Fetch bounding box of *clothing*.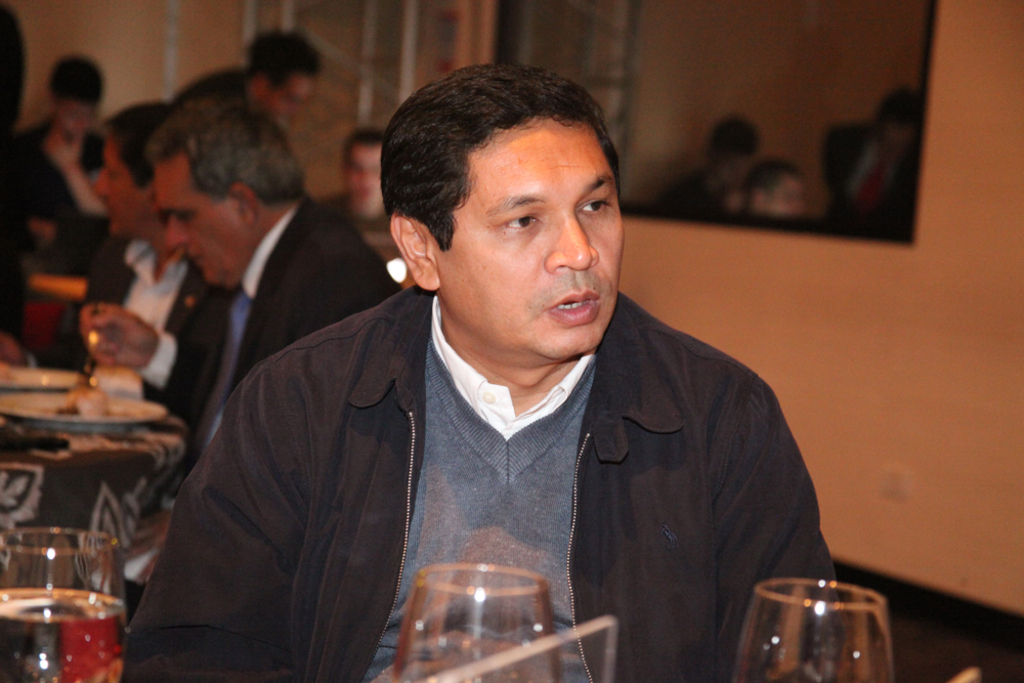
Bbox: Rect(0, 0, 42, 181).
